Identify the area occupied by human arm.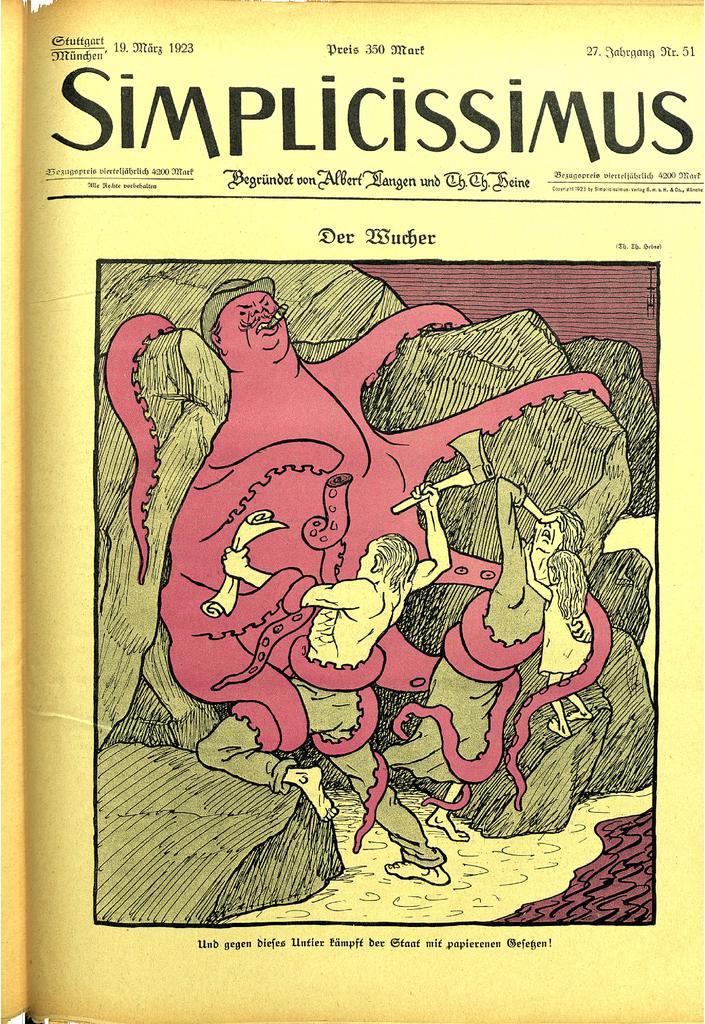
Area: bbox=(216, 547, 359, 612).
